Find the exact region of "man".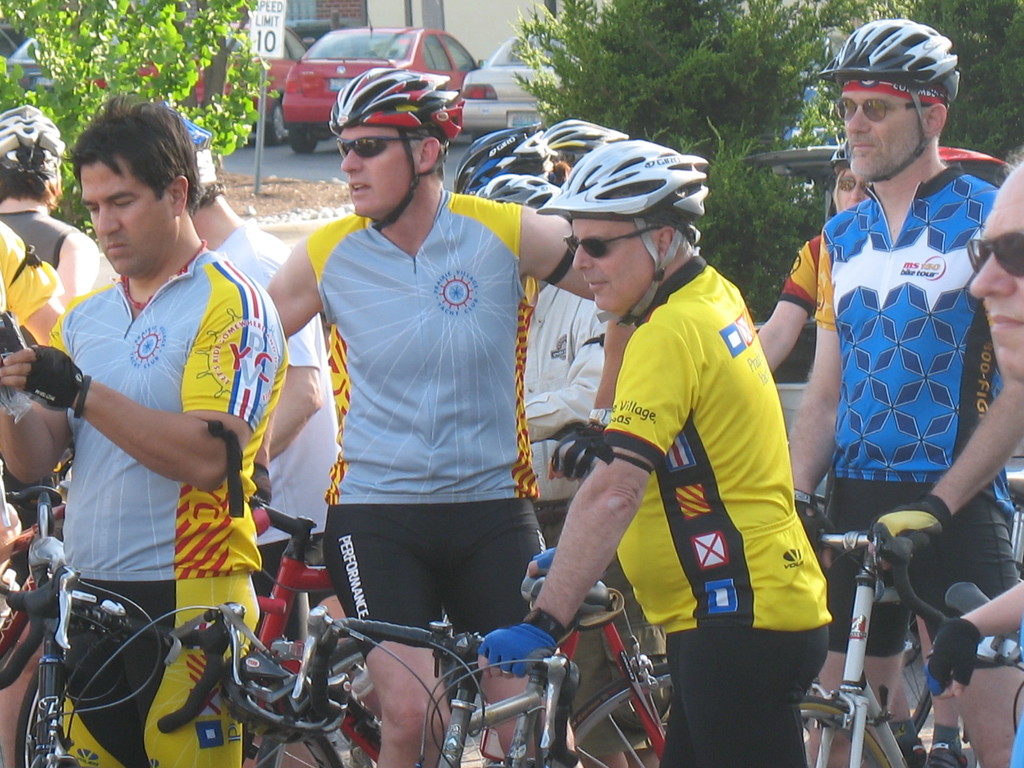
Exact region: pyautogui.locateOnScreen(271, 67, 636, 767).
